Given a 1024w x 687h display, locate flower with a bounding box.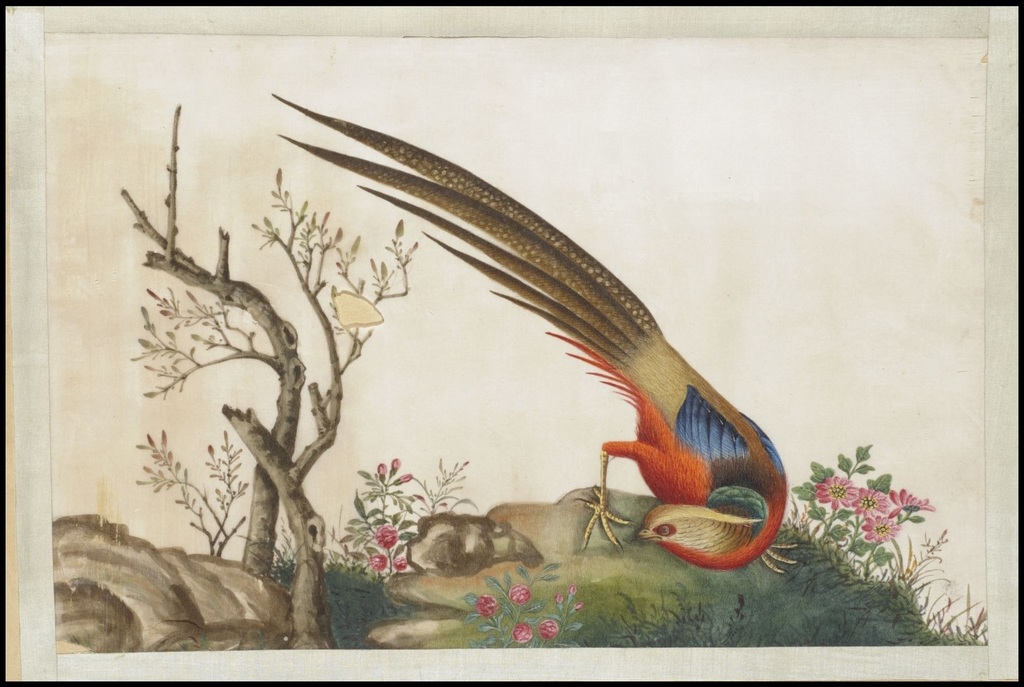
Located: bbox=[378, 522, 399, 546].
